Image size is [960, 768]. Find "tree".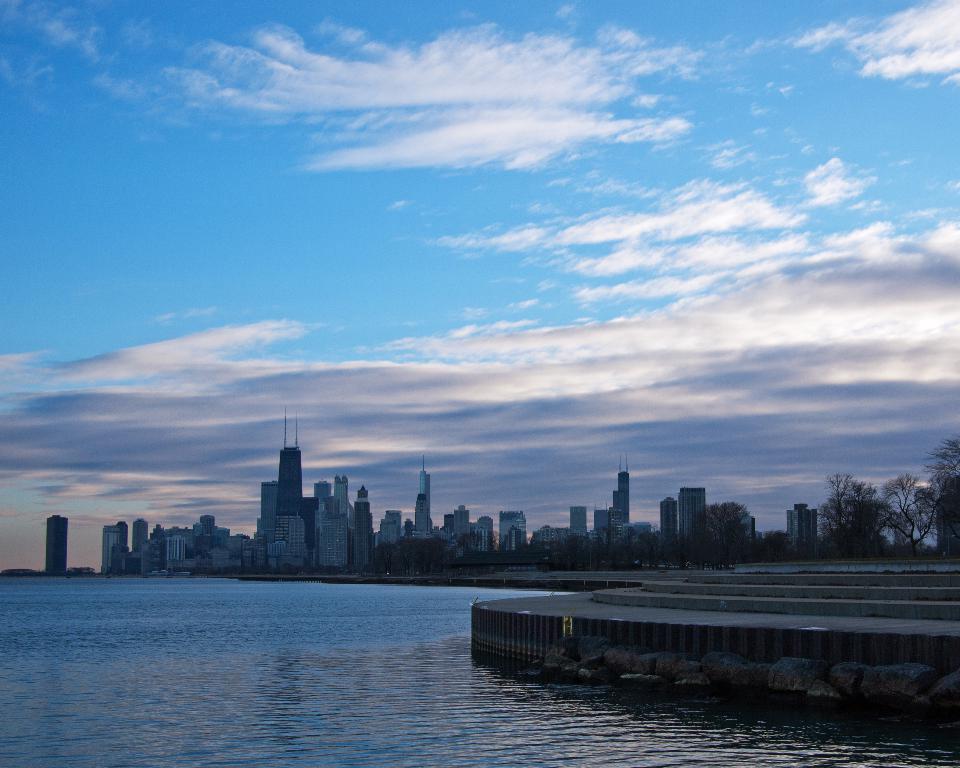
select_region(930, 431, 959, 548).
